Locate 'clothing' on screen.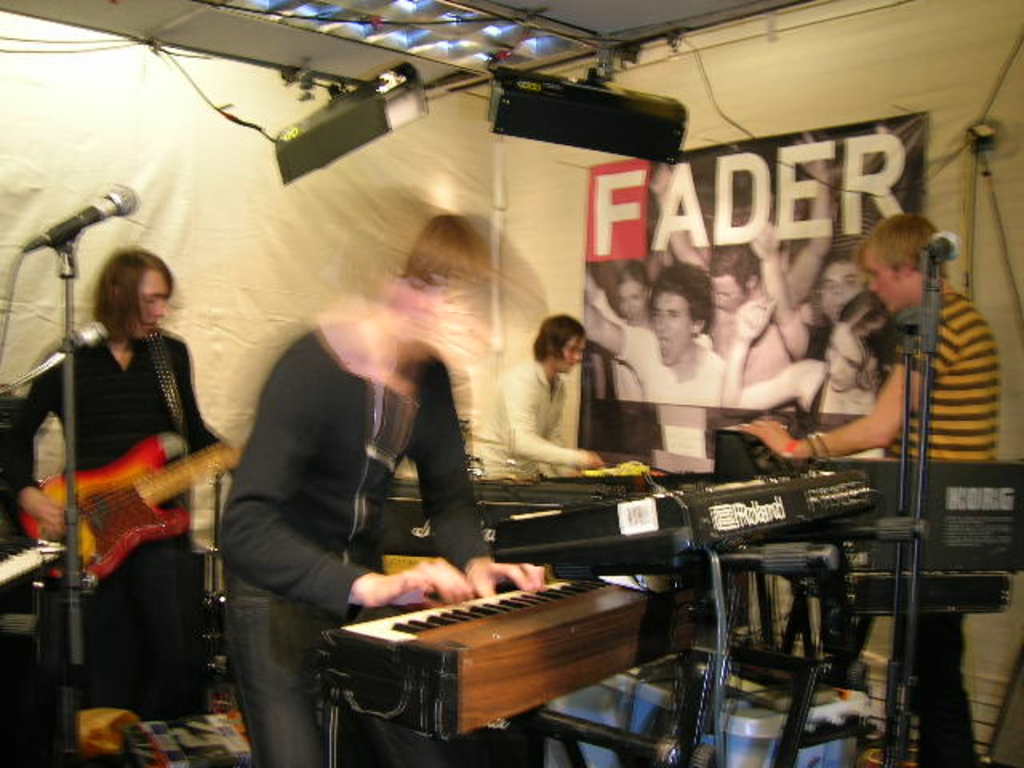
On screen at region(798, 370, 878, 430).
